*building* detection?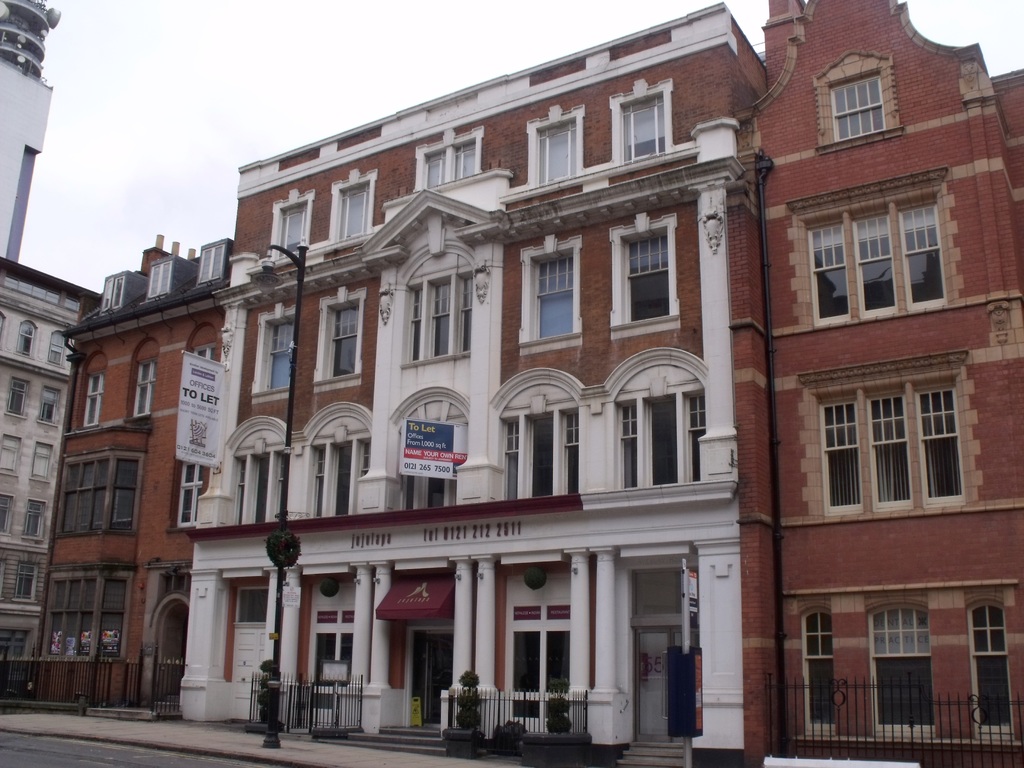
Rect(26, 2, 1023, 767)
